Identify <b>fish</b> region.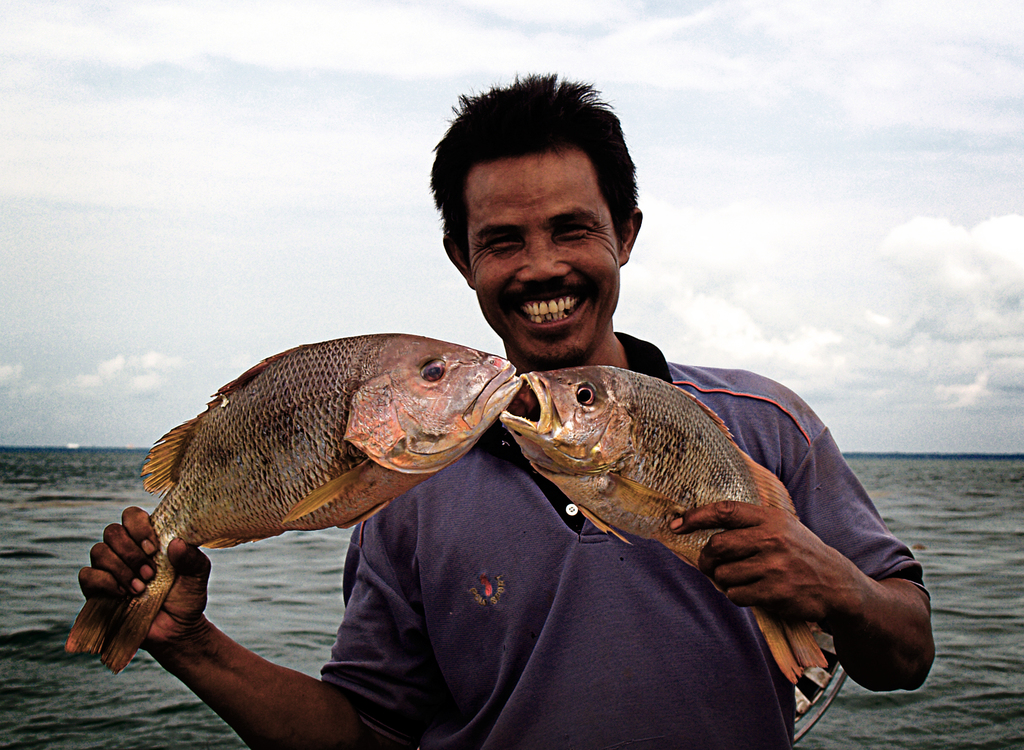
Region: BBox(500, 363, 836, 689).
